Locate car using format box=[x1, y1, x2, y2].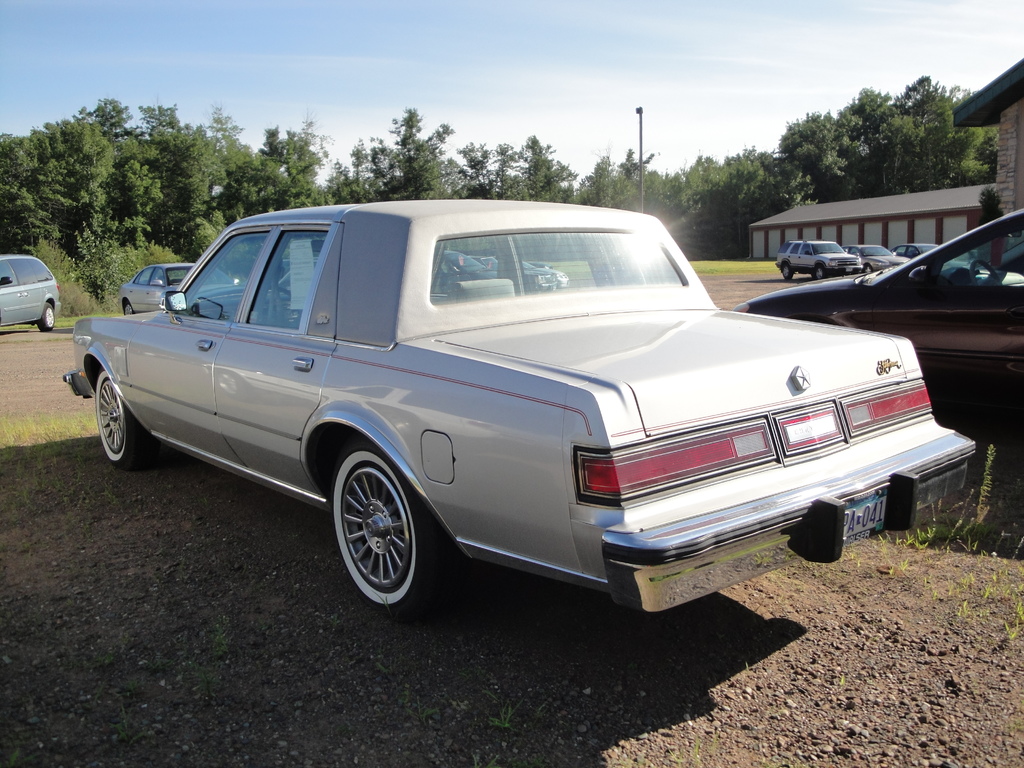
box=[730, 206, 1023, 464].
